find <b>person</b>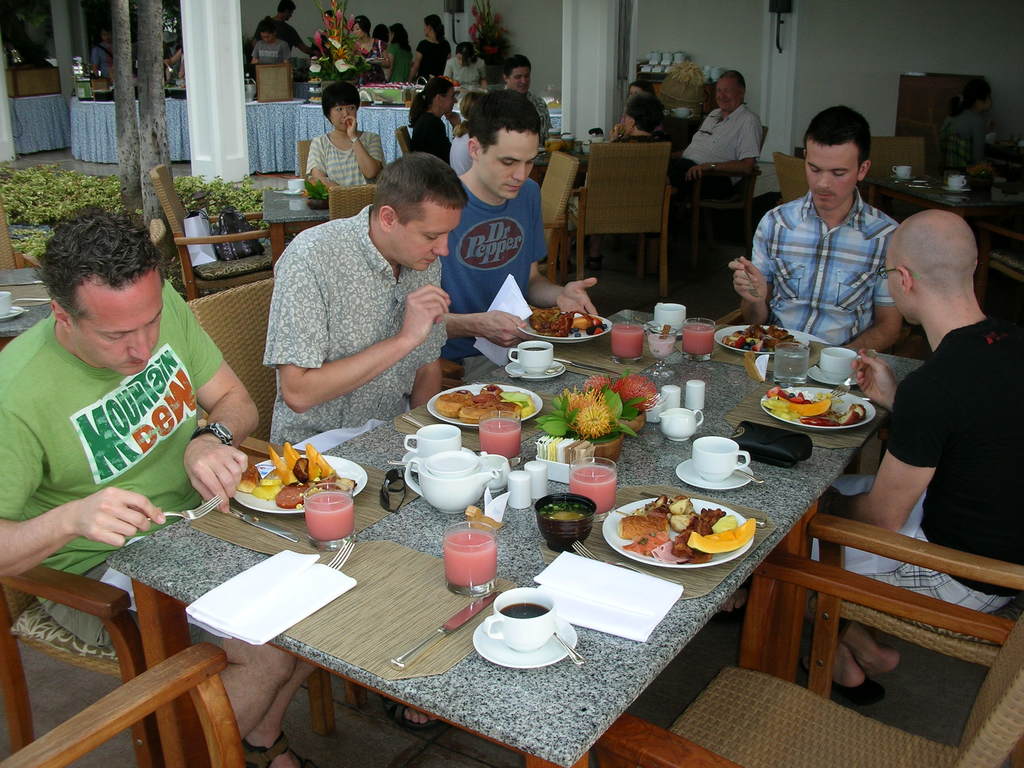
[x1=0, y1=203, x2=266, y2=767]
